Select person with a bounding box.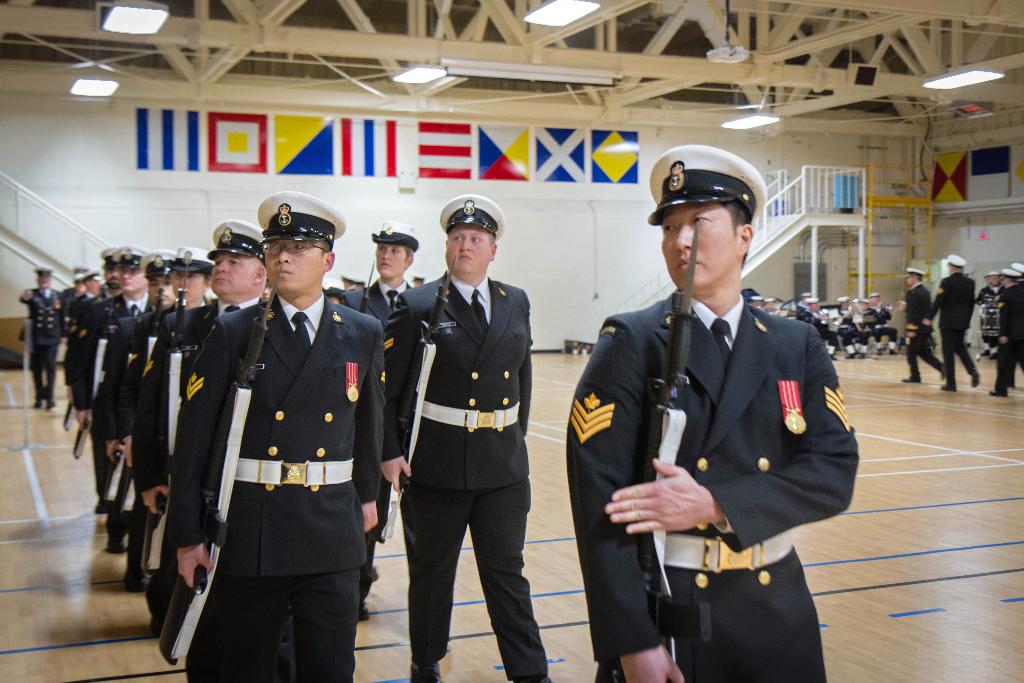
87 242 148 509.
